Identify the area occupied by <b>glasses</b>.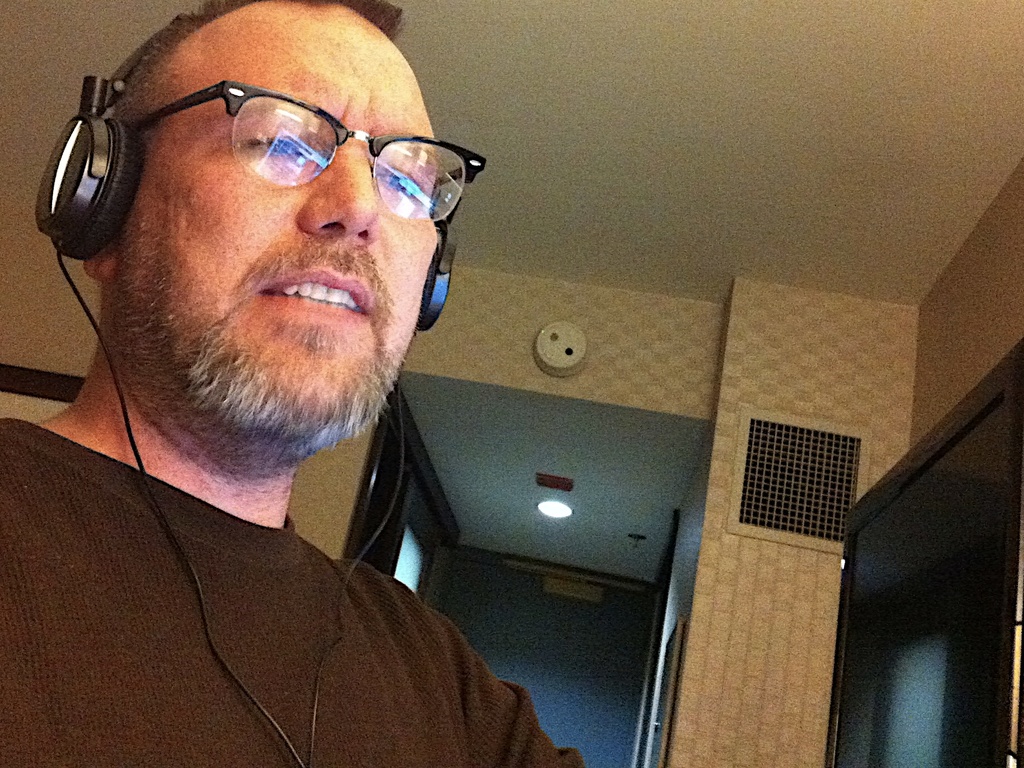
Area: select_region(130, 79, 486, 228).
